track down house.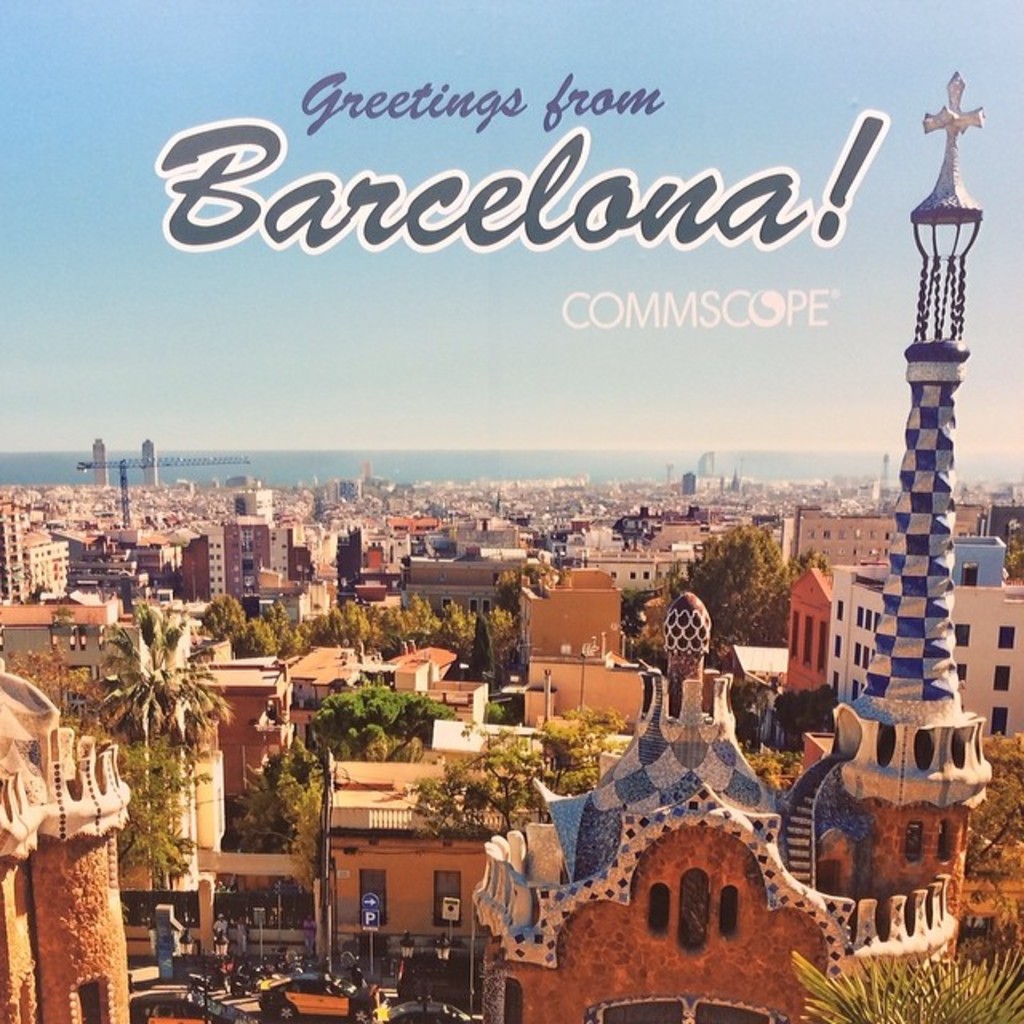
Tracked to bbox=(360, 539, 378, 579).
